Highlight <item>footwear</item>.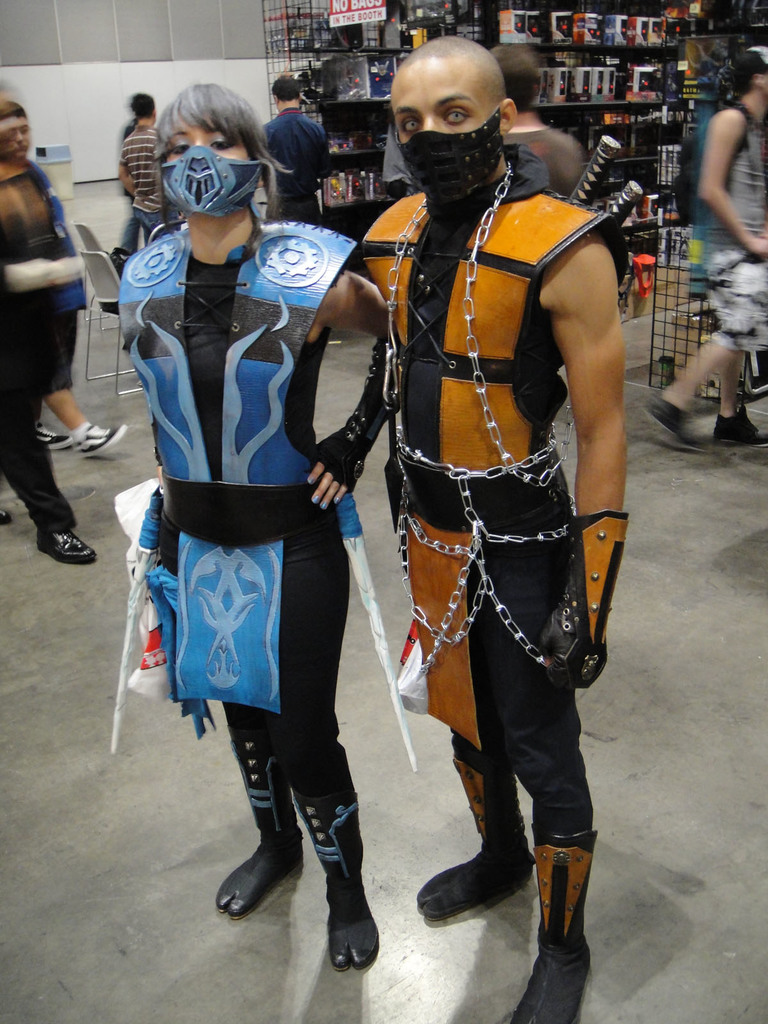
Highlighted region: l=411, t=755, r=537, b=920.
